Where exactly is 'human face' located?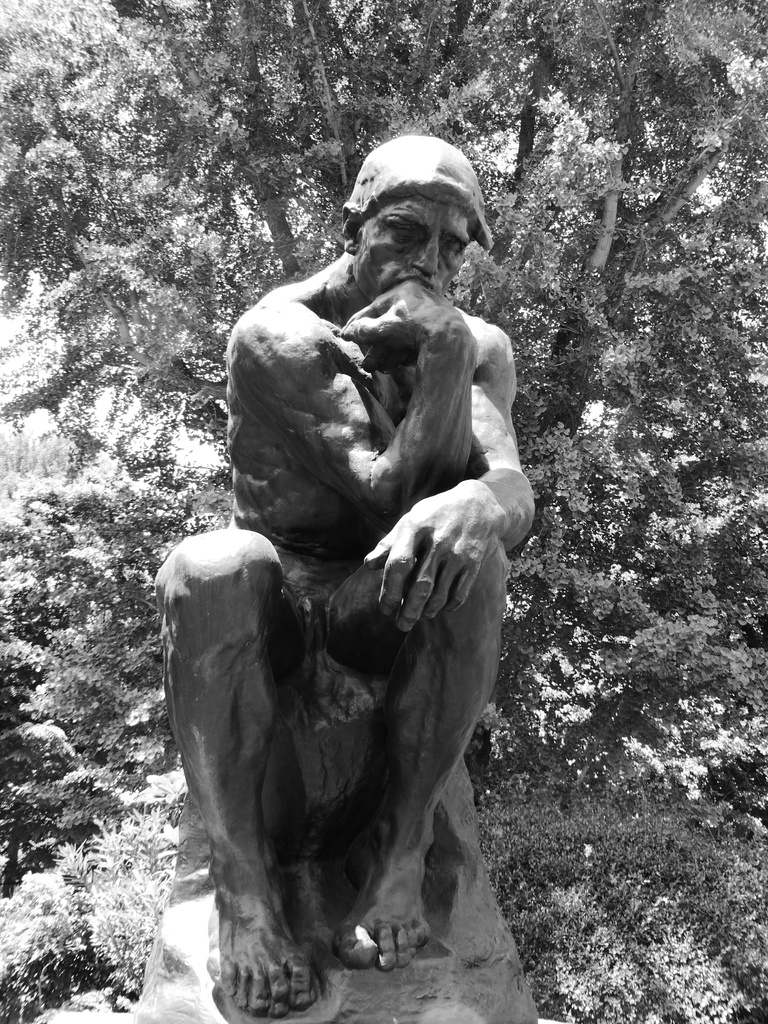
Its bounding box is box=[357, 196, 472, 294].
